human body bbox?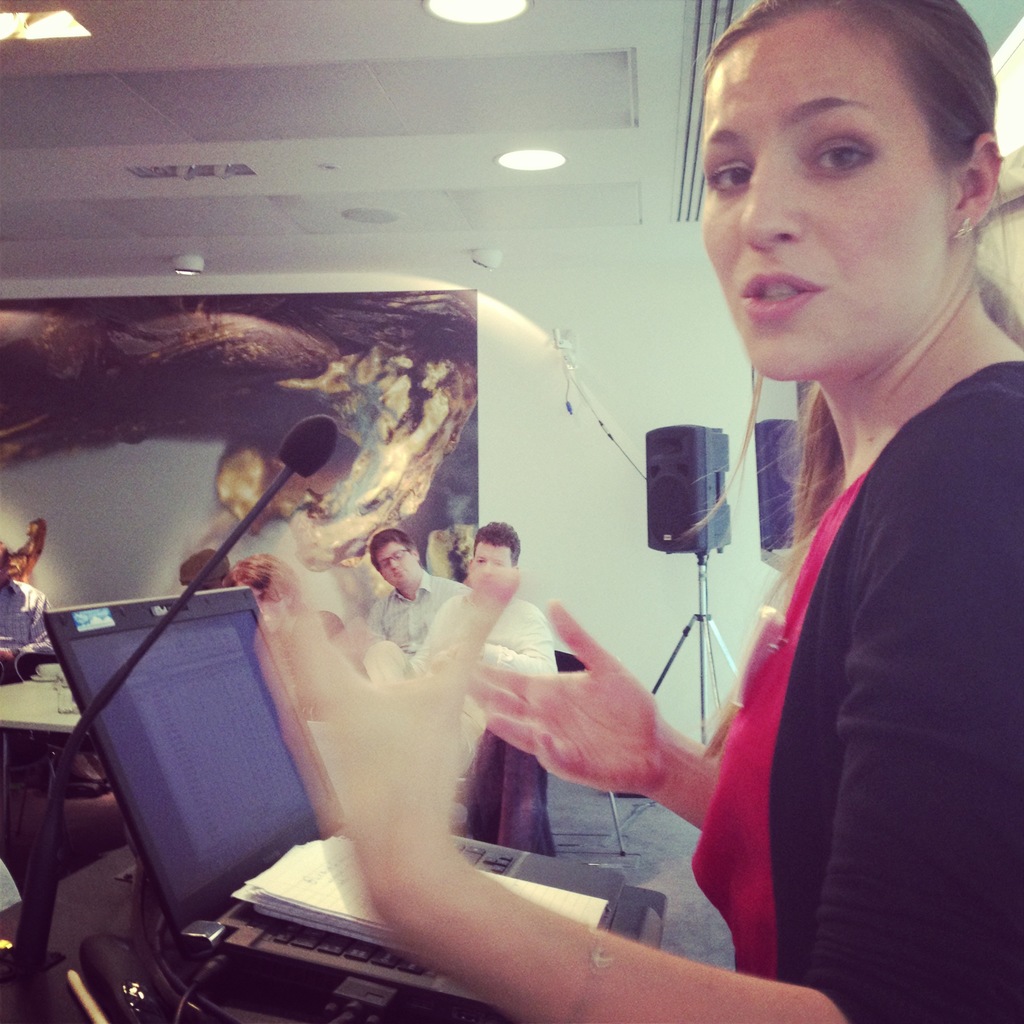
box=[452, 508, 573, 861]
